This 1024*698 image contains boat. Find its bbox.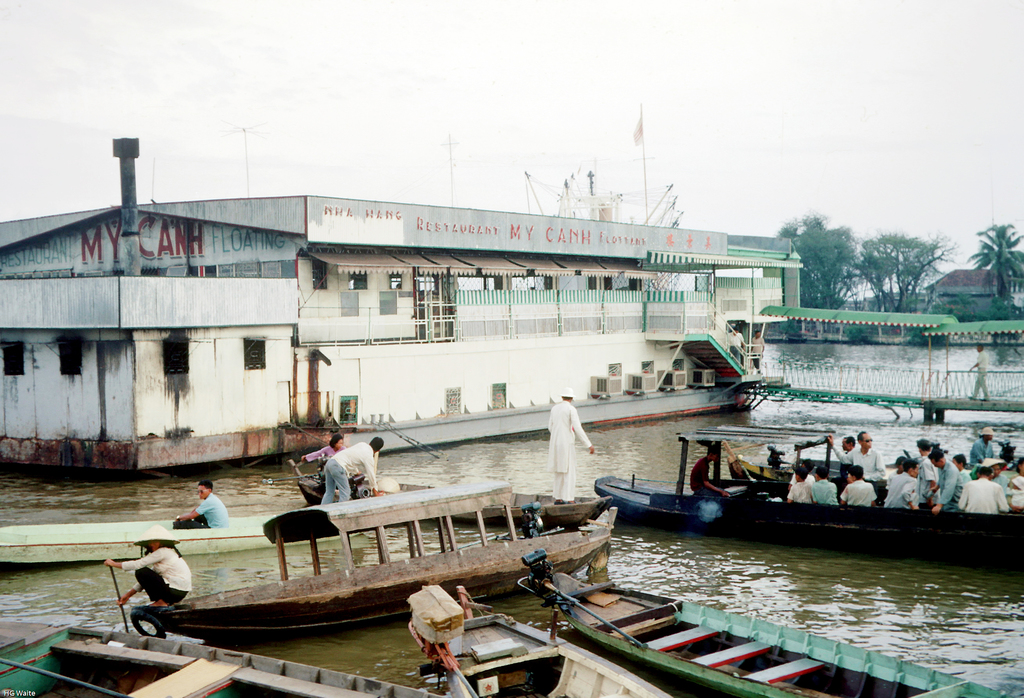
<region>535, 550, 1019, 697</region>.
